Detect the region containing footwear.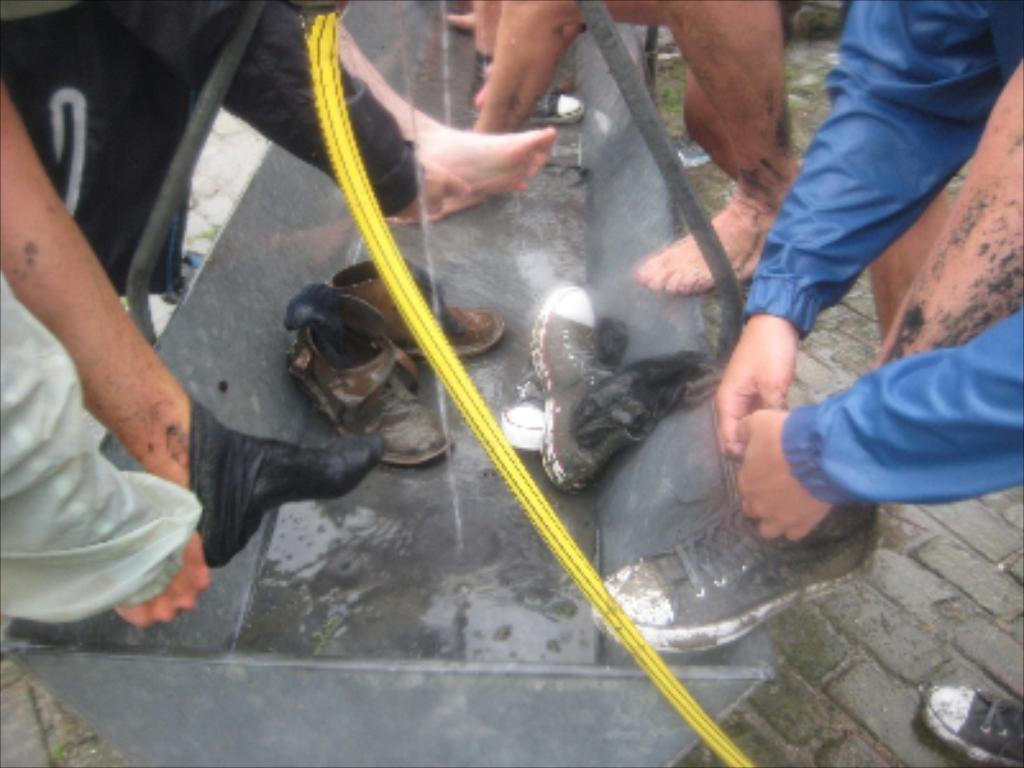
471:87:589:133.
